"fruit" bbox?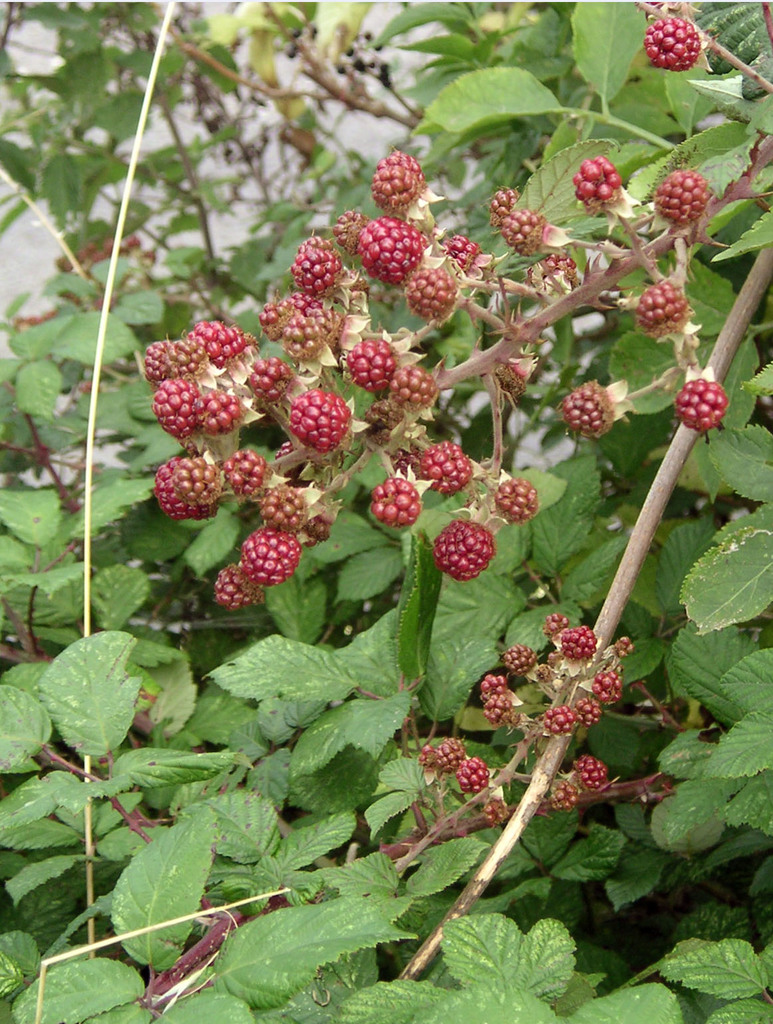
[371, 470, 423, 526]
